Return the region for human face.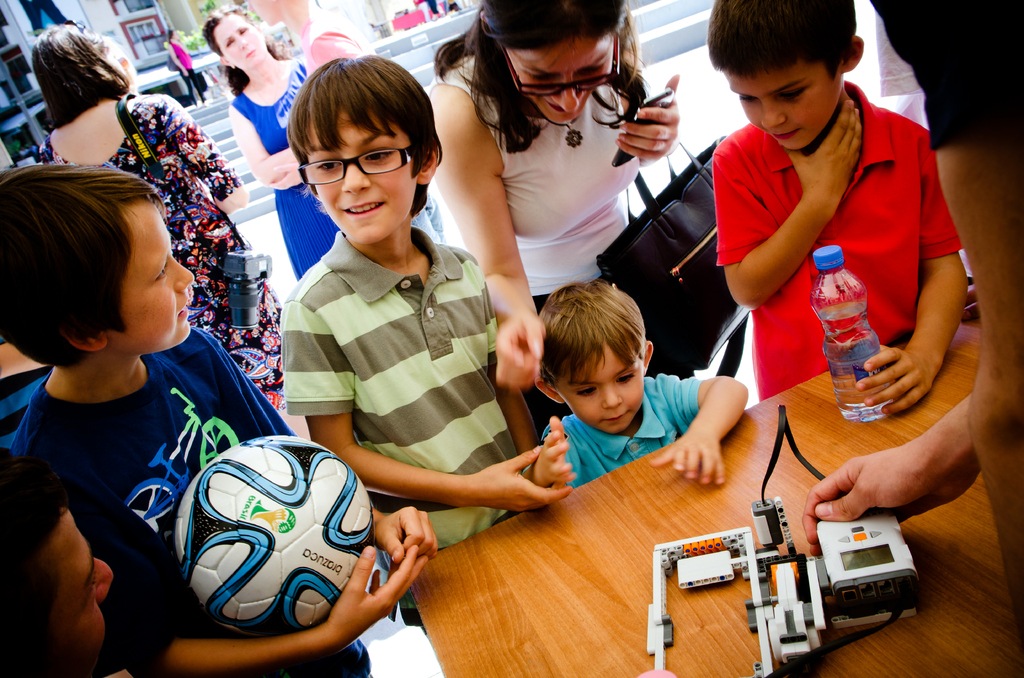
pyautogui.locateOnScreen(40, 512, 115, 675).
